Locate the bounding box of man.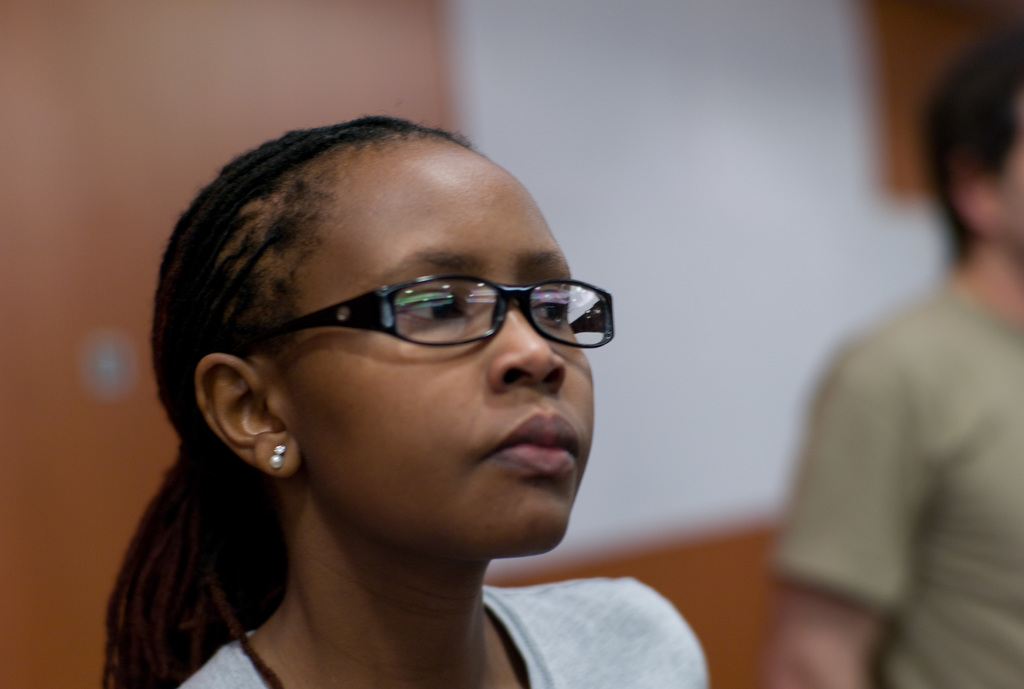
Bounding box: pyautogui.locateOnScreen(760, 29, 1023, 688).
